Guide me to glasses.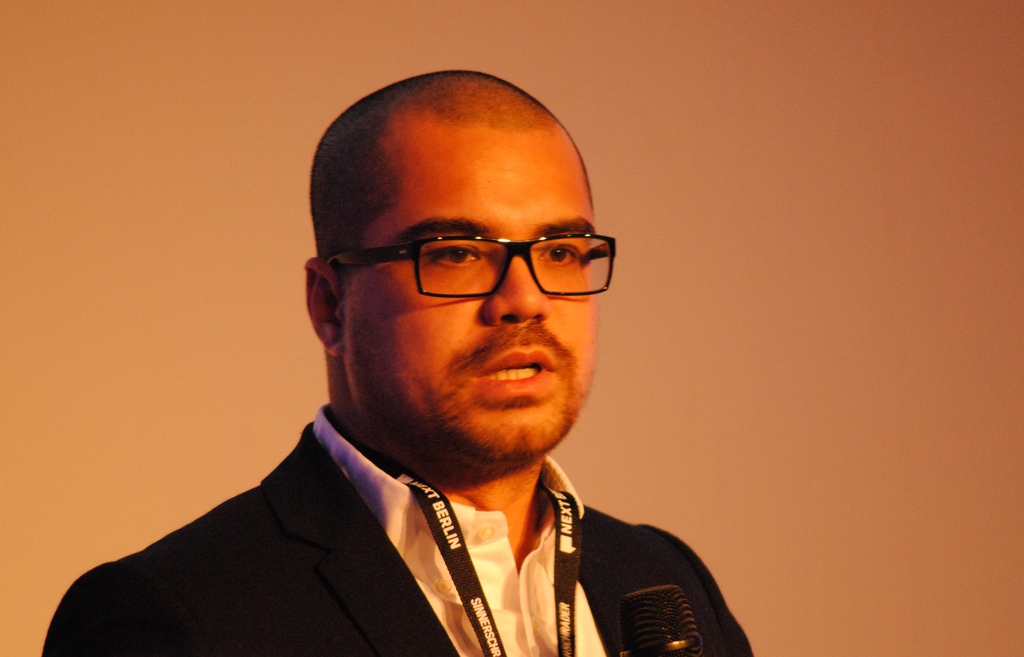
Guidance: Rect(330, 215, 615, 303).
